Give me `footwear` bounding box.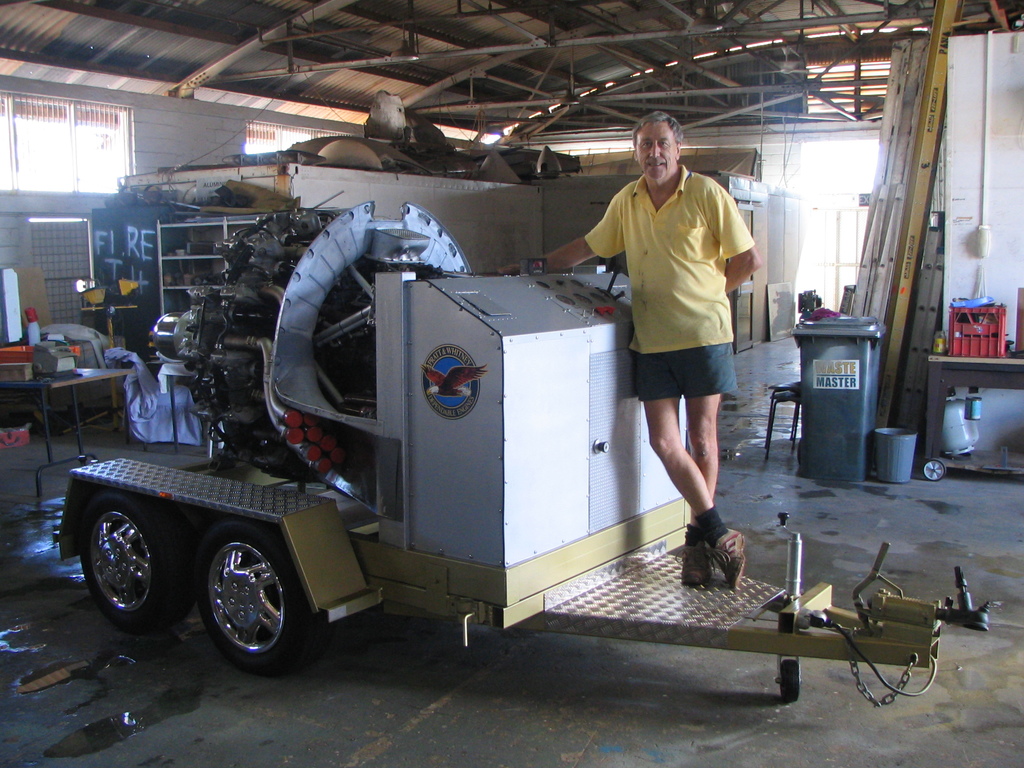
<box>676,534,707,582</box>.
